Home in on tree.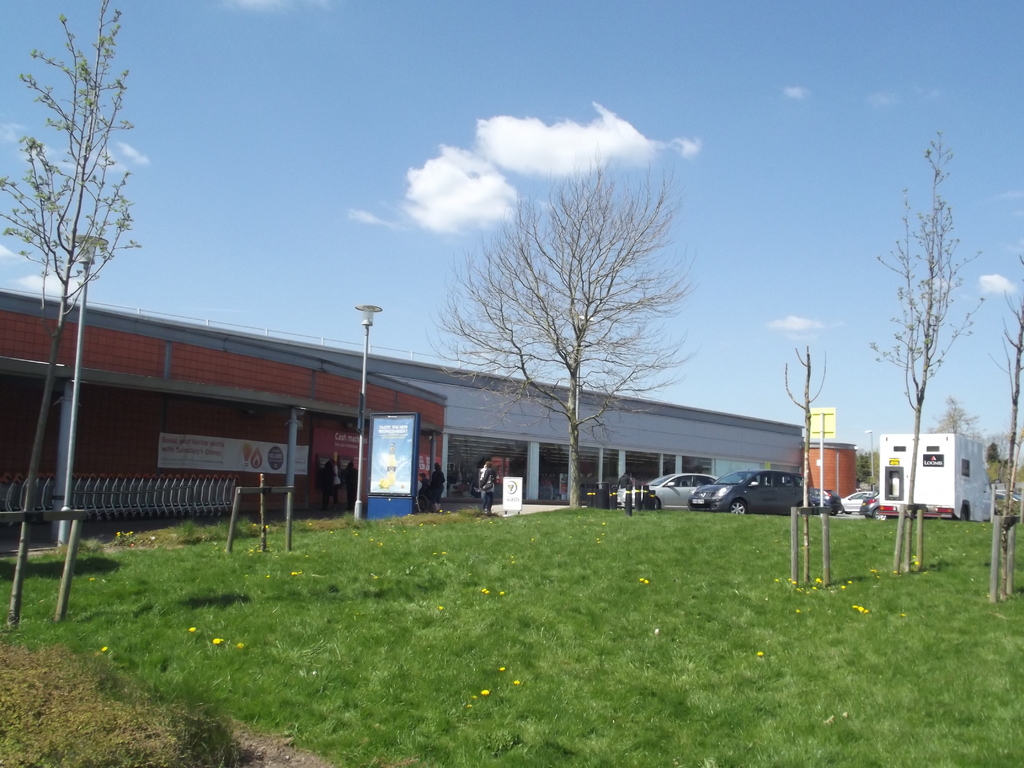
Homed in at bbox(988, 424, 1023, 490).
